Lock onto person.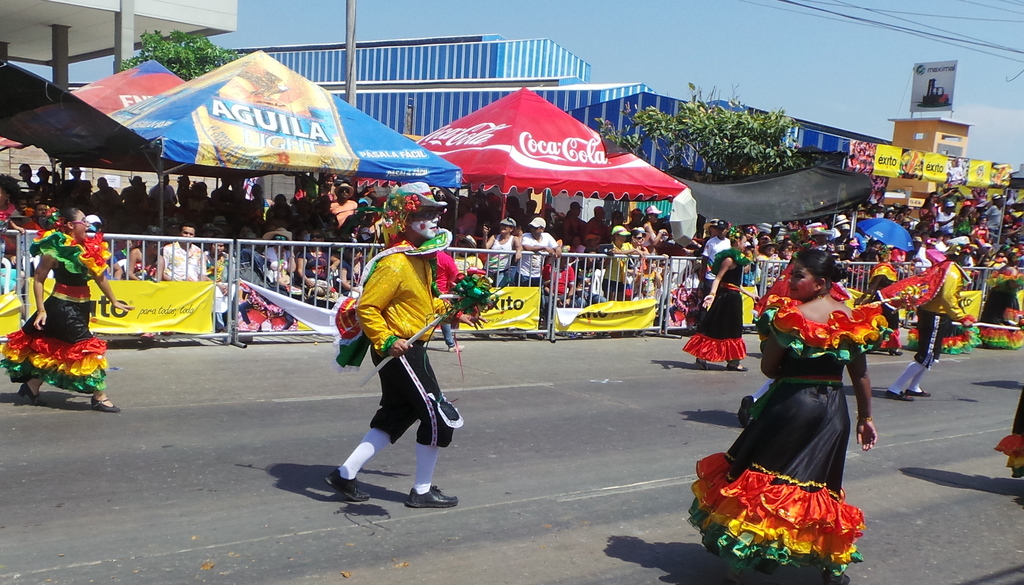
Locked: box(684, 225, 751, 371).
